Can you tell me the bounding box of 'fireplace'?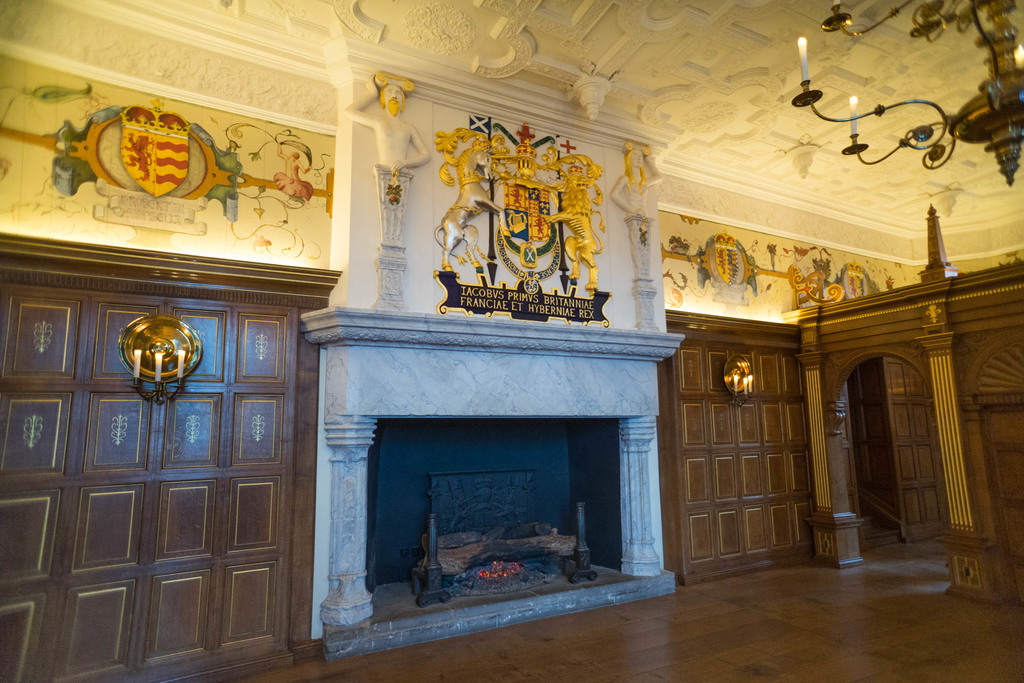
Rect(299, 315, 686, 657).
